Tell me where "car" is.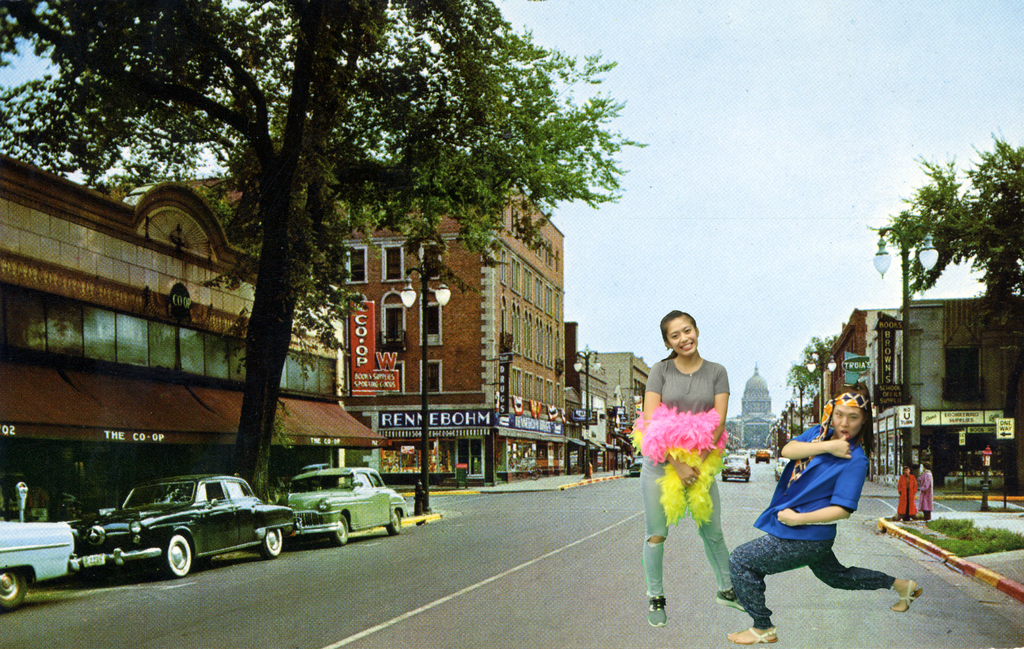
"car" is at pyautogui.locateOnScreen(776, 459, 790, 478).
